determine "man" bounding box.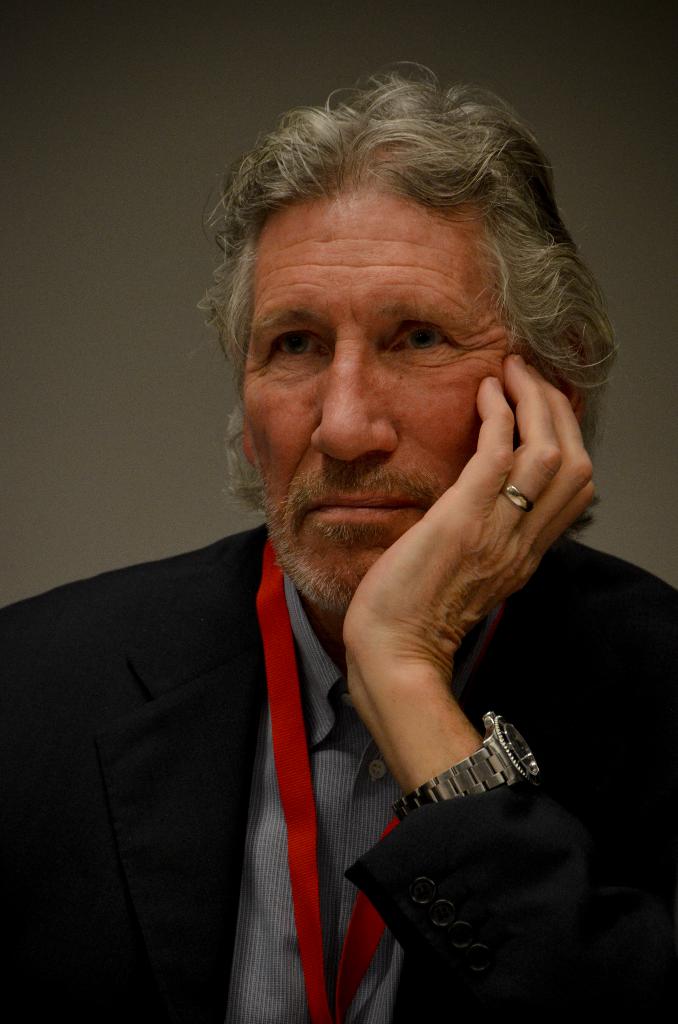
Determined: select_region(0, 68, 677, 1023).
